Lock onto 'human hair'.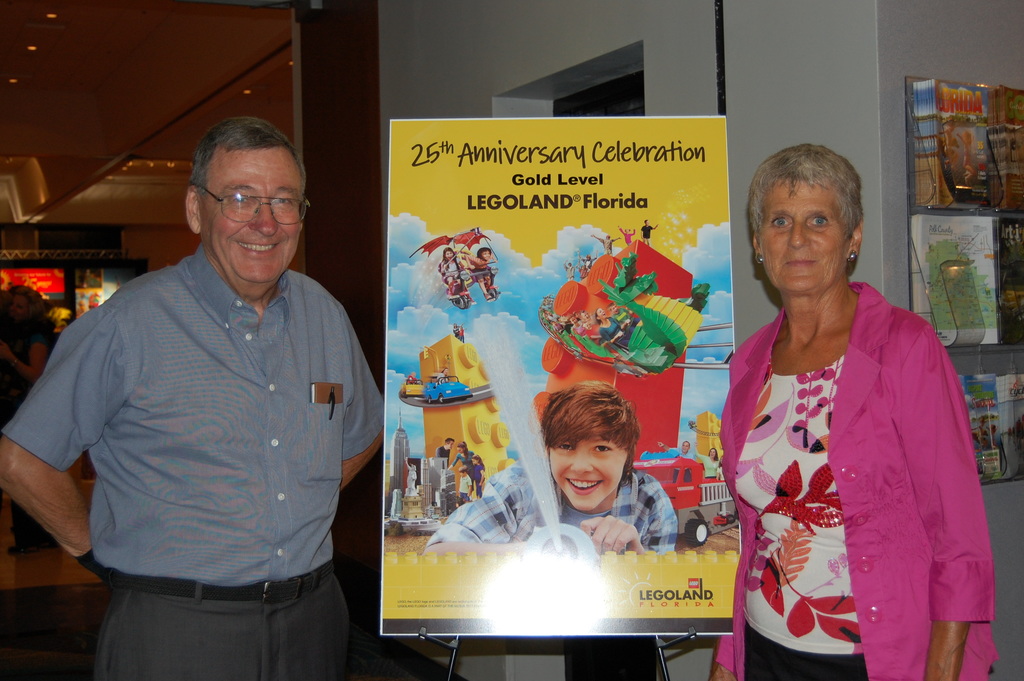
Locked: 550,393,650,505.
